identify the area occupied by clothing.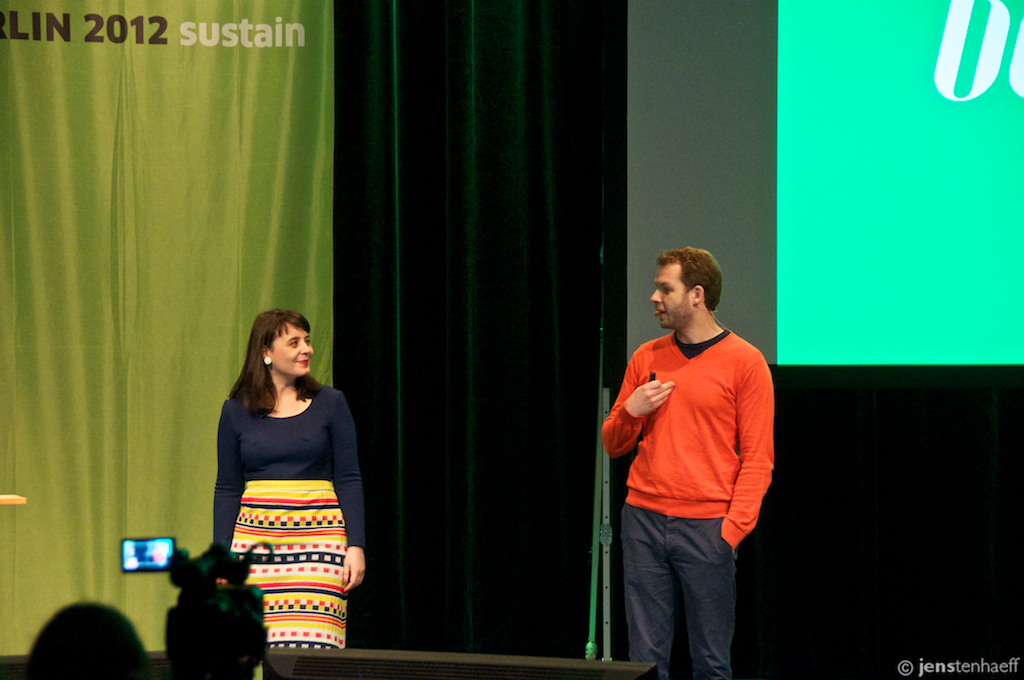
Area: (left=602, top=329, right=777, bottom=679).
